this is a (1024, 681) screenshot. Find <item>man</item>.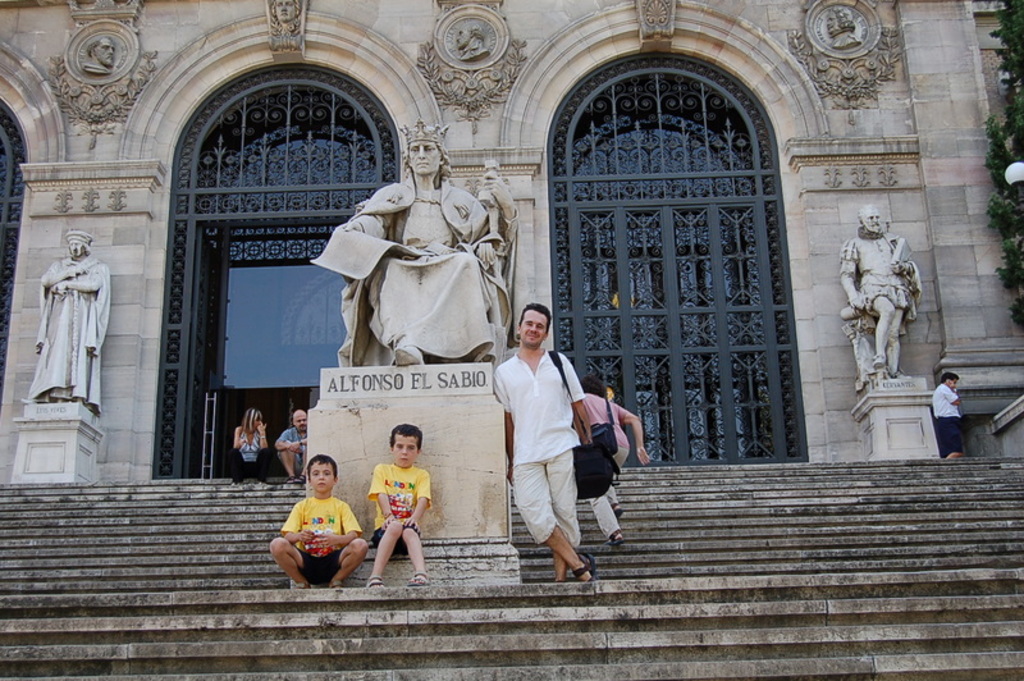
Bounding box: (x1=841, y1=206, x2=923, y2=381).
